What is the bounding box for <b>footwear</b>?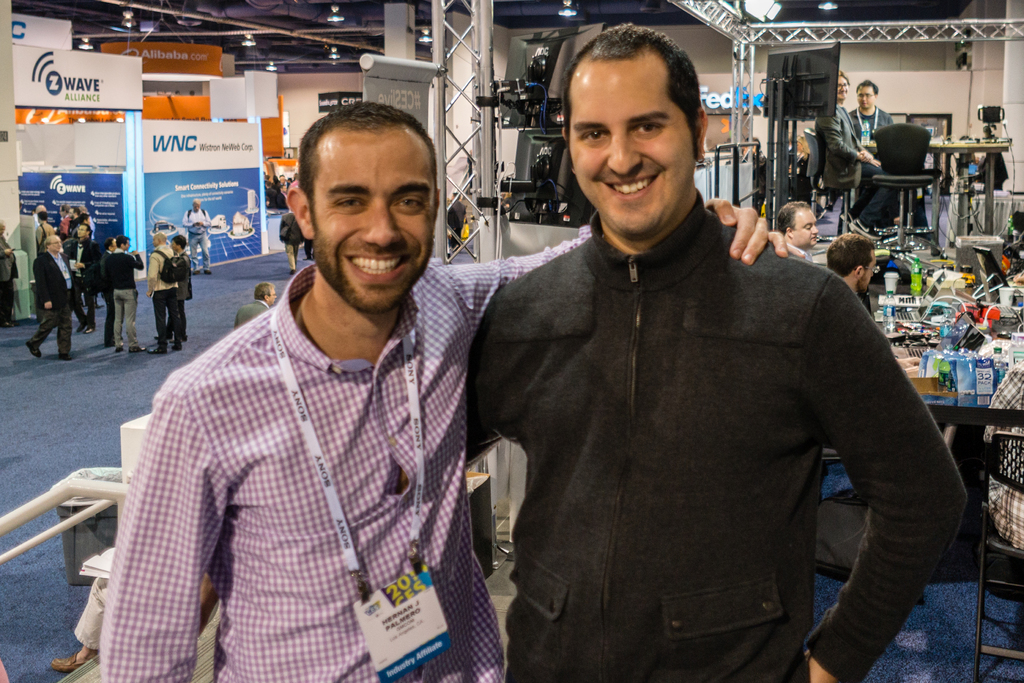
51 648 82 671.
